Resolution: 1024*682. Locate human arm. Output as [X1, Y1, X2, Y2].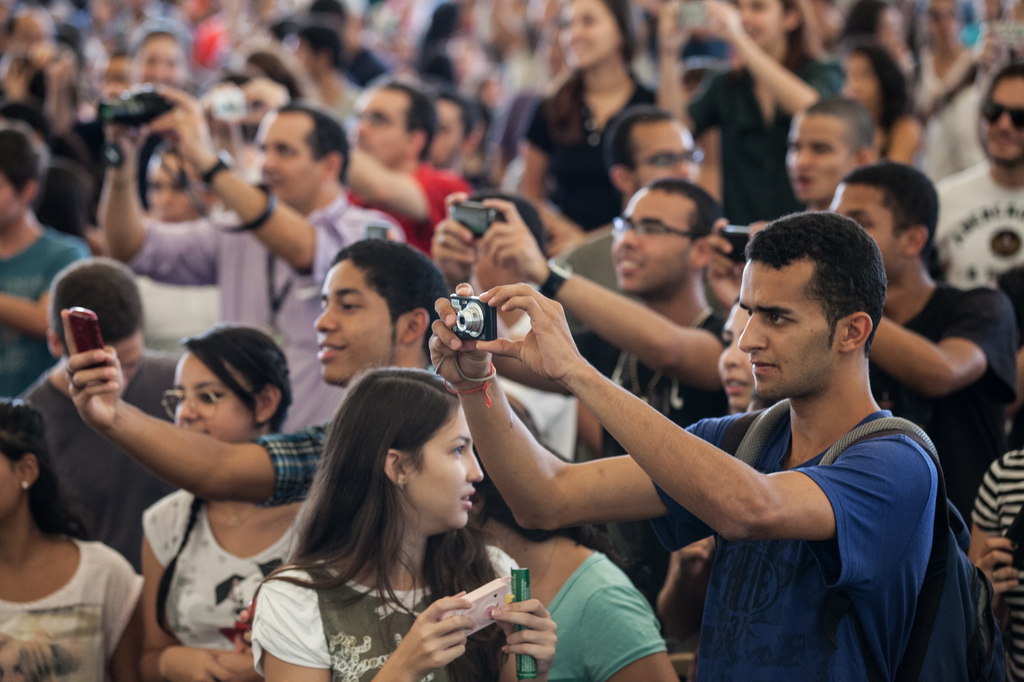
[426, 193, 483, 287].
